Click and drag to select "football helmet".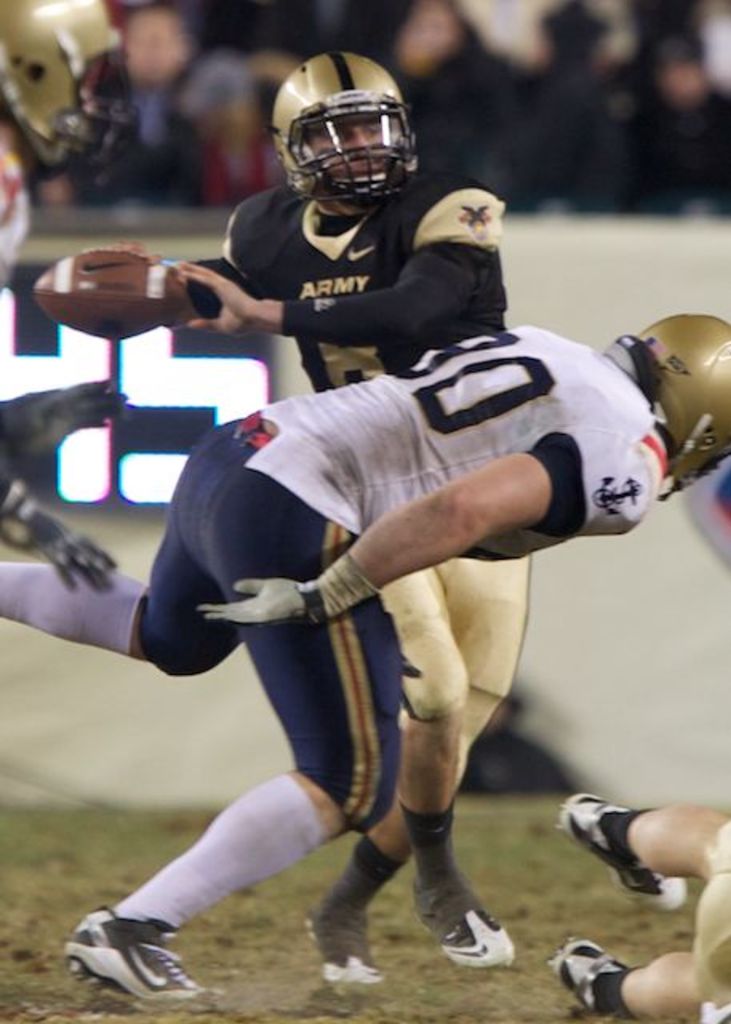
Selection: (left=0, top=0, right=130, bottom=163).
